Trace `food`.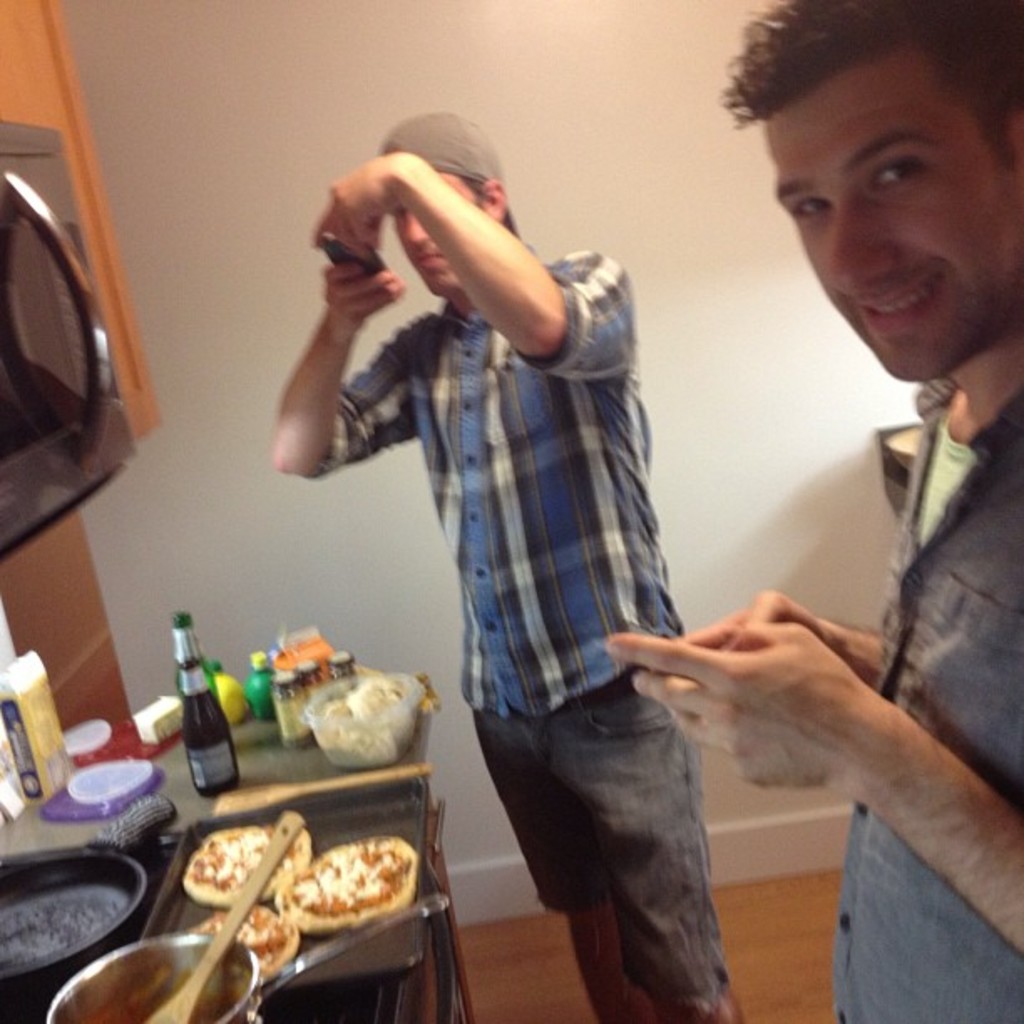
Traced to 184 900 303 986.
